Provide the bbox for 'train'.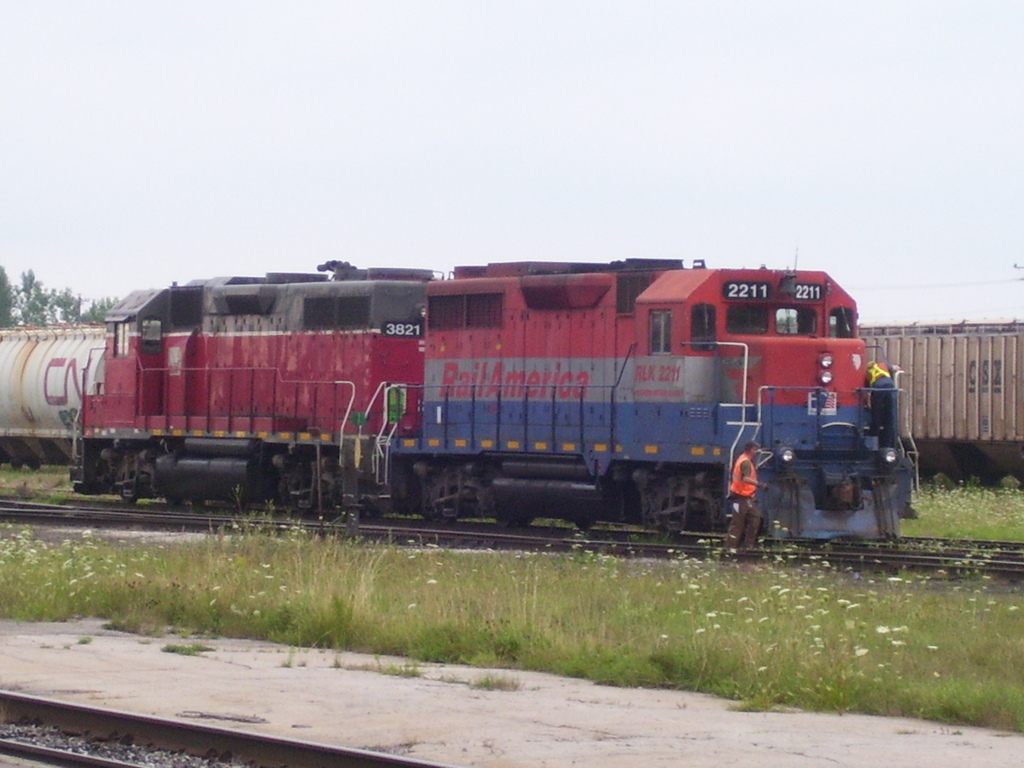
rect(0, 320, 101, 468).
